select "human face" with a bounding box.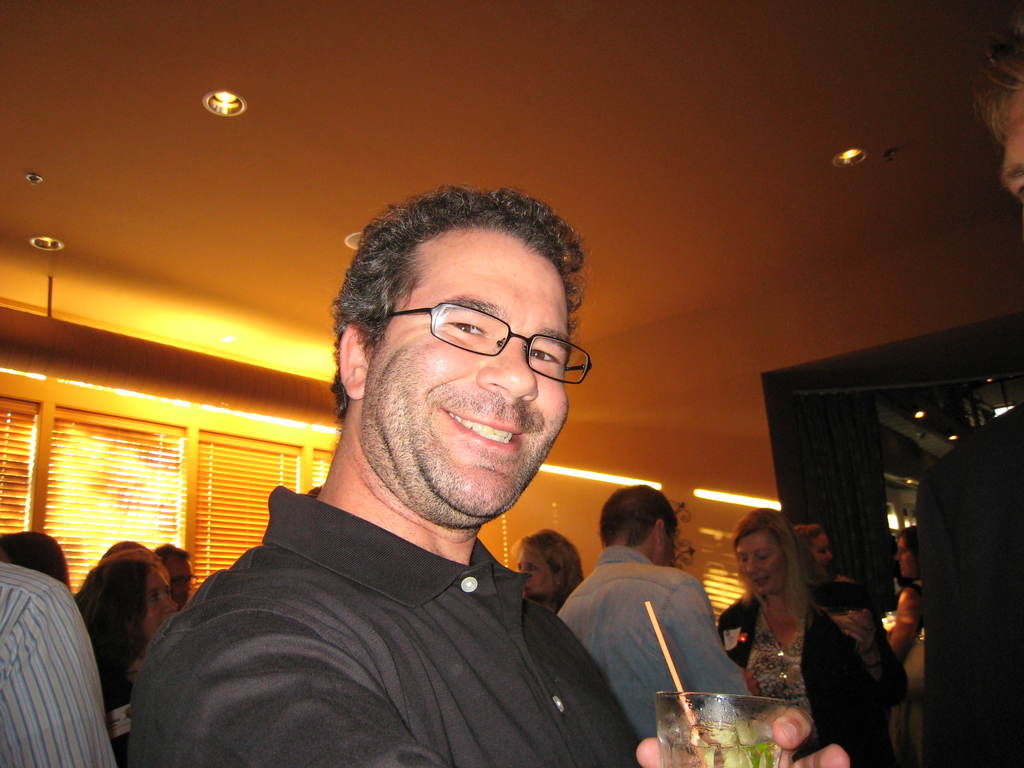
locate(166, 552, 195, 612).
